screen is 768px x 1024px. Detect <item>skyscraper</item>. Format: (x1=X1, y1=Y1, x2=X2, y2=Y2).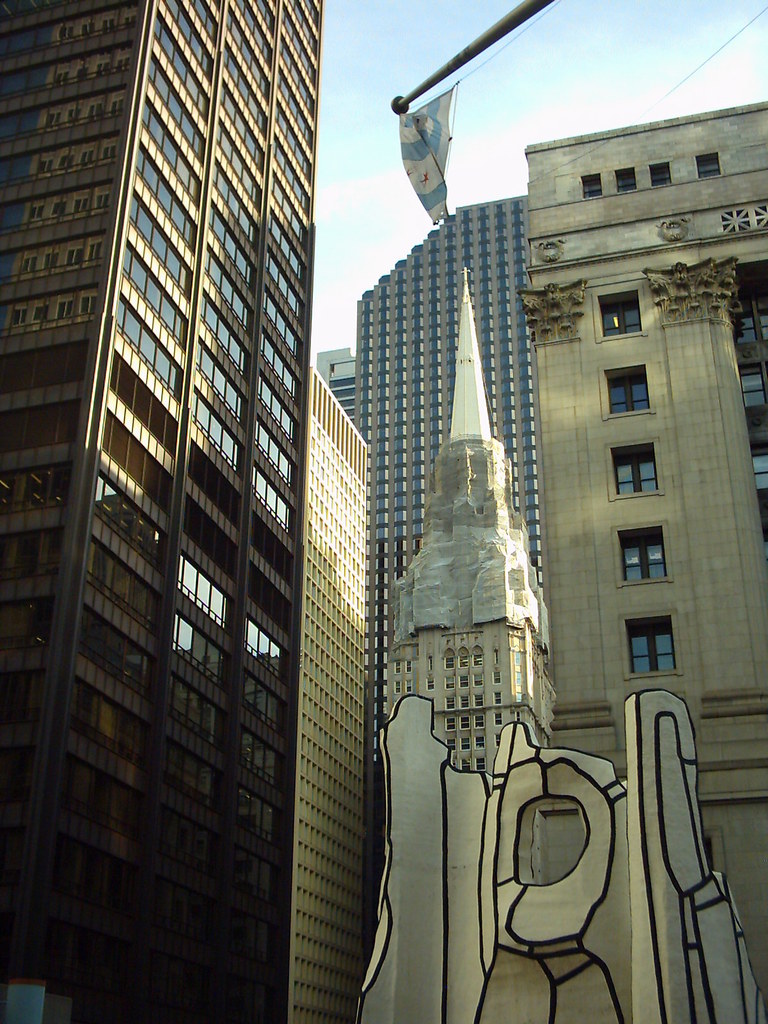
(x1=281, y1=371, x2=377, y2=1023).
